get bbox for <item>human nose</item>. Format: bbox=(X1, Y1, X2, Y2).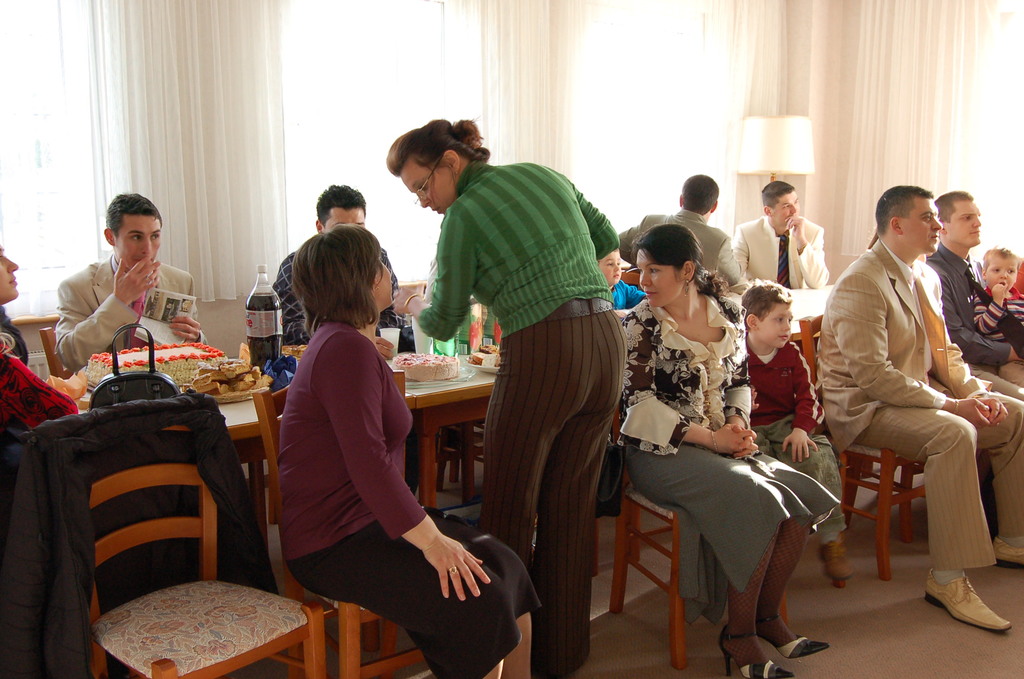
bbox=(139, 236, 154, 254).
